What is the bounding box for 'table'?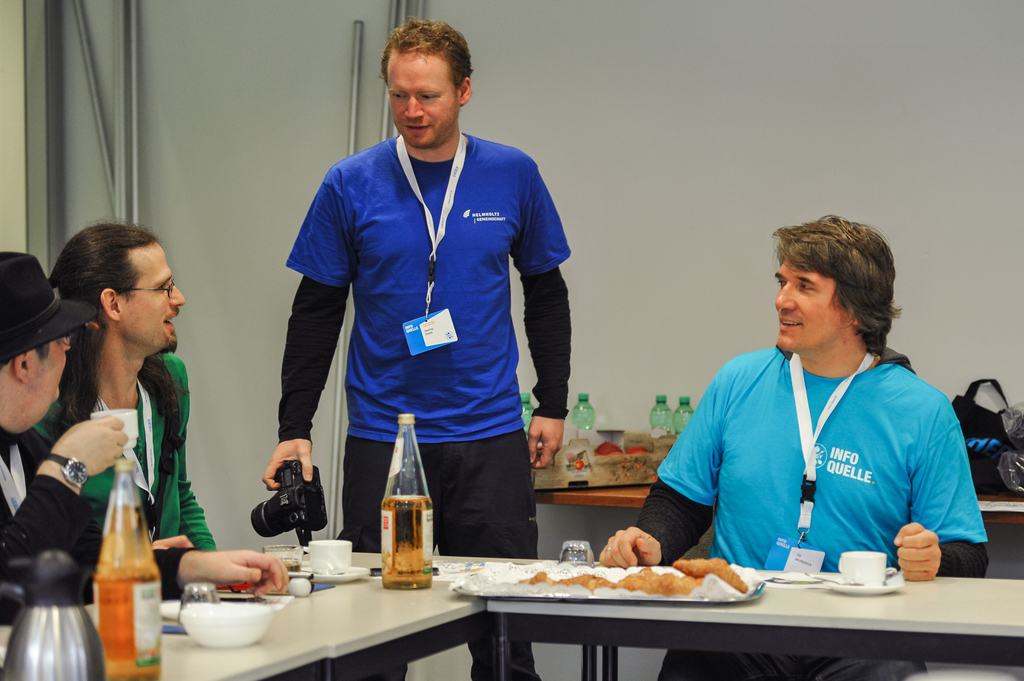
148:552:521:679.
